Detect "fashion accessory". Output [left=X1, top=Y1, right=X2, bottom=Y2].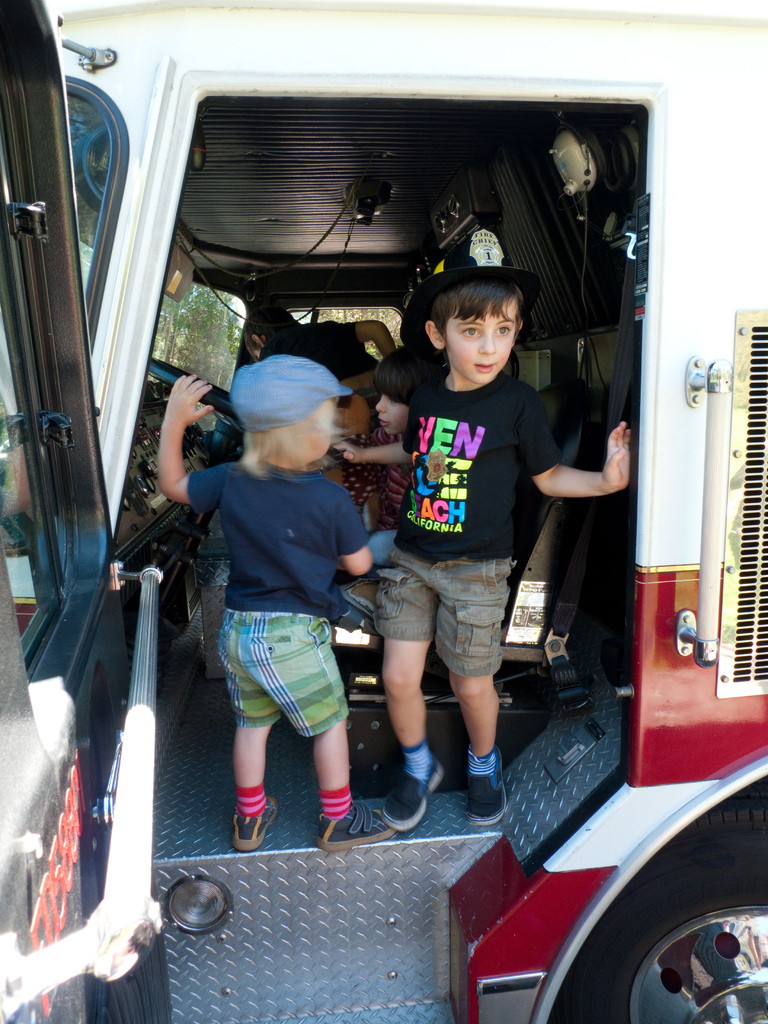
[left=399, top=230, right=540, bottom=362].
